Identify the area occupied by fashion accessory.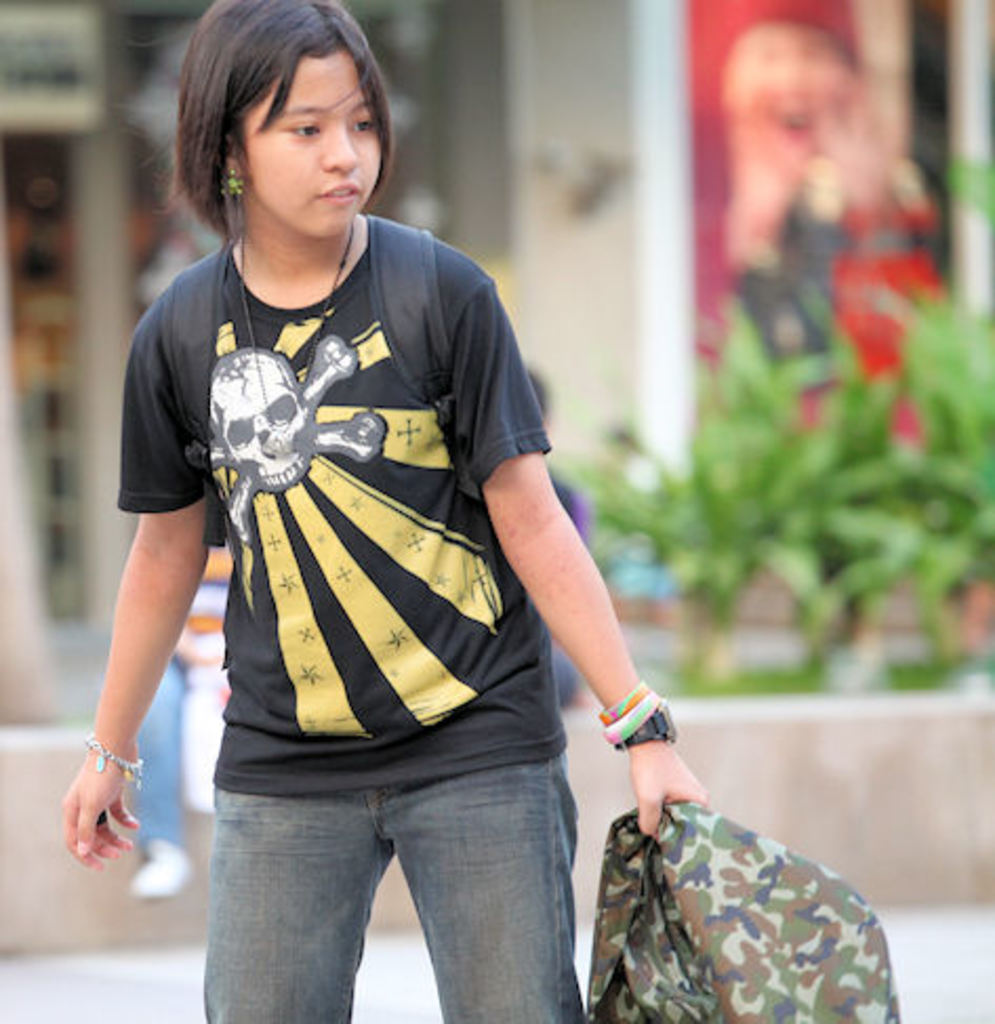
Area: {"x1": 229, "y1": 223, "x2": 366, "y2": 429}.
